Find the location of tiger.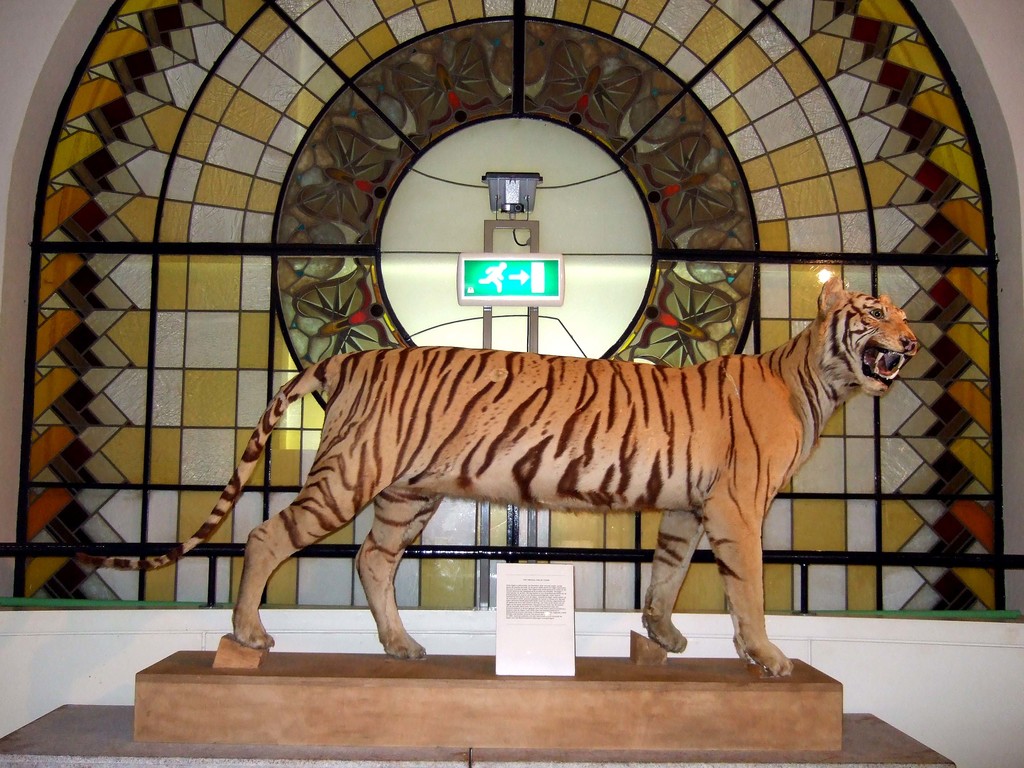
Location: 76 273 922 678.
